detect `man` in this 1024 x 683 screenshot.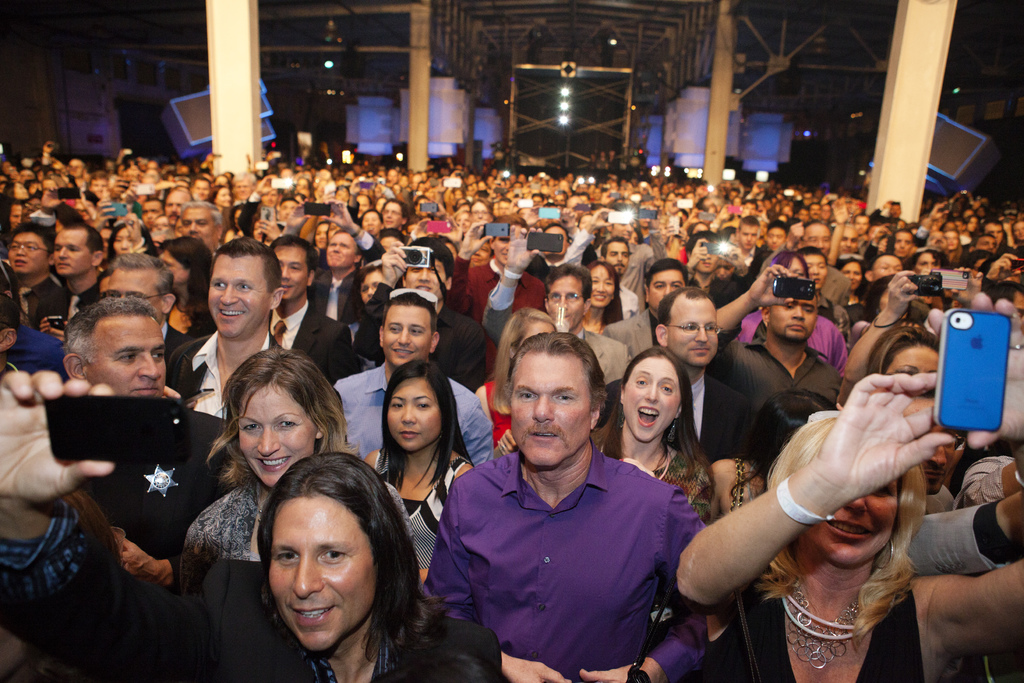
Detection: Rect(164, 189, 195, 236).
